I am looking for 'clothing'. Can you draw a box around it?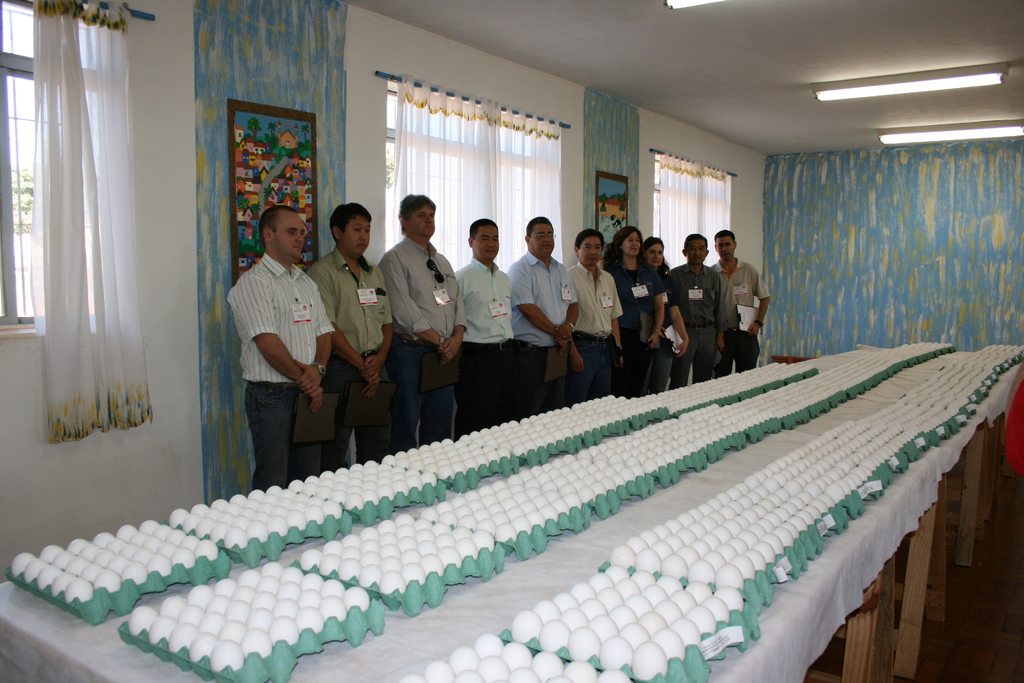
Sure, the bounding box is locate(227, 210, 329, 488).
